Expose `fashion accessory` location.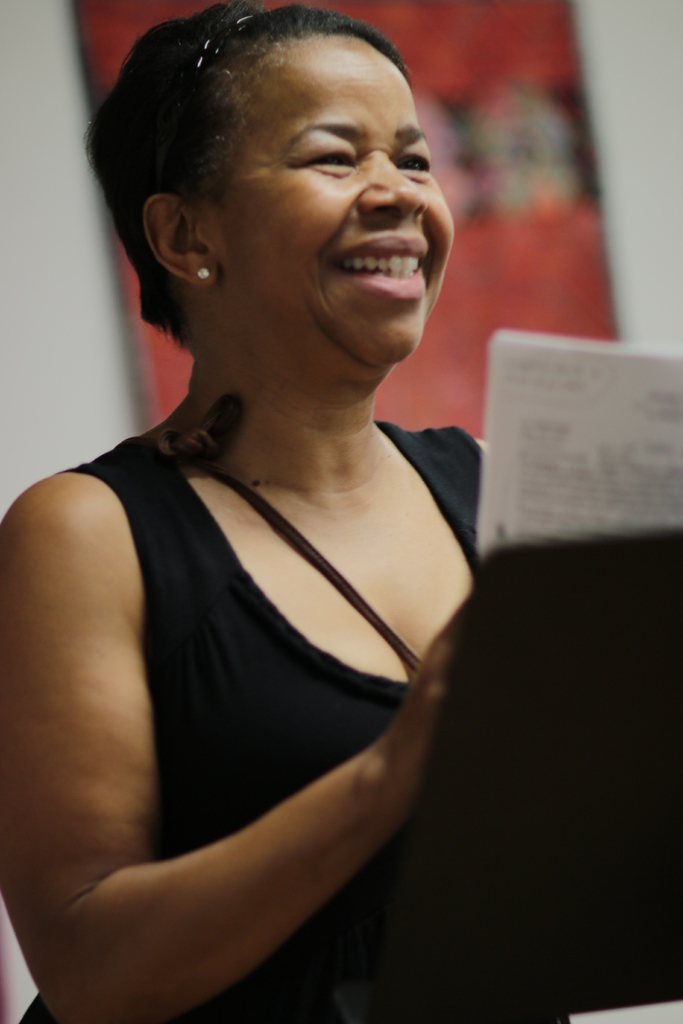
Exposed at 192/264/211/281.
